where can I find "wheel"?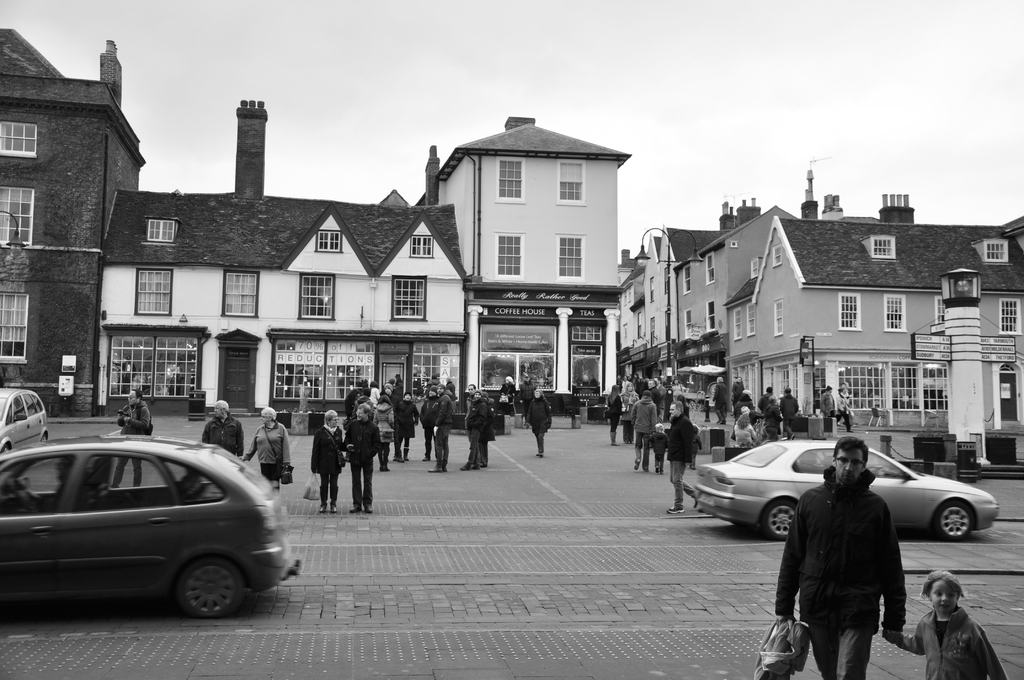
You can find it at rect(936, 503, 976, 542).
